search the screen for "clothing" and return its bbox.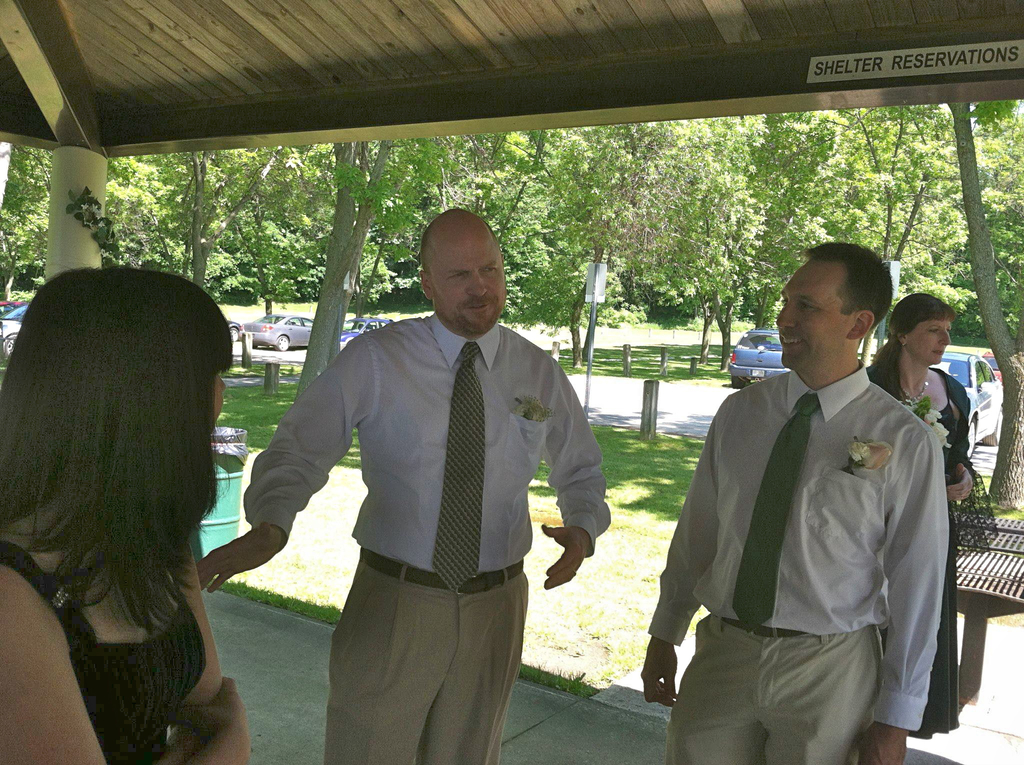
Found: region(648, 372, 948, 729).
